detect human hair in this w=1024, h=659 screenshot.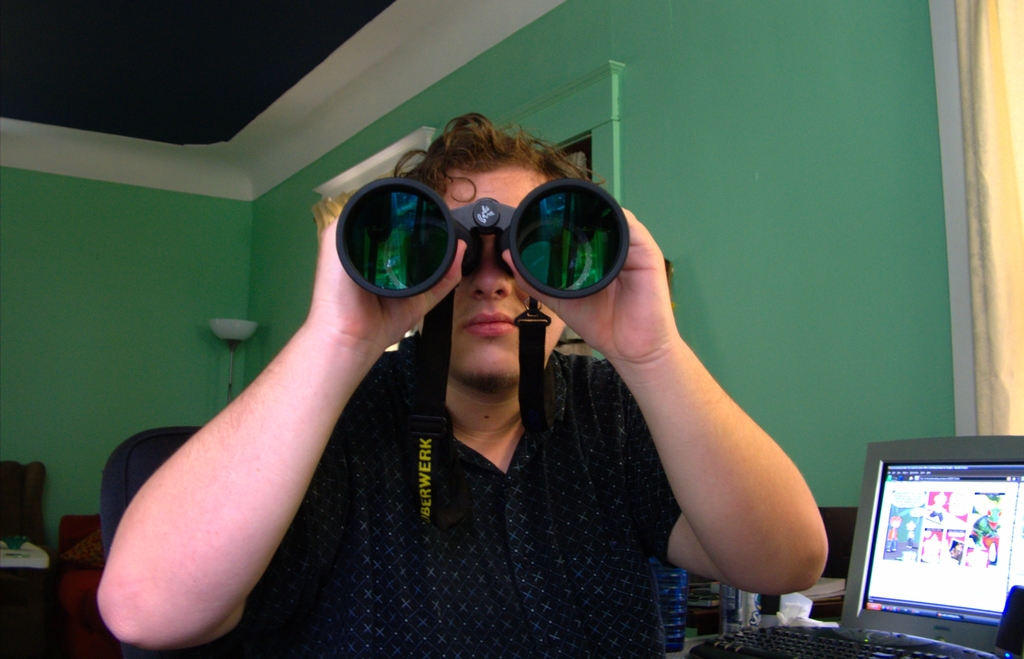
Detection: BBox(392, 106, 616, 206).
